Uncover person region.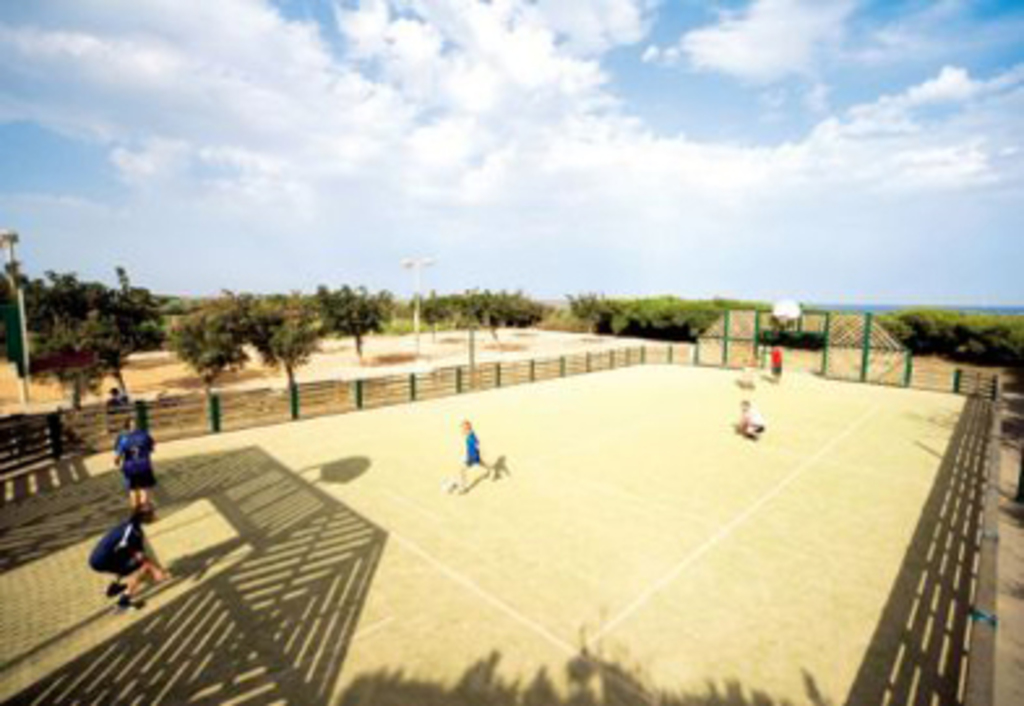
Uncovered: locate(448, 422, 508, 513).
